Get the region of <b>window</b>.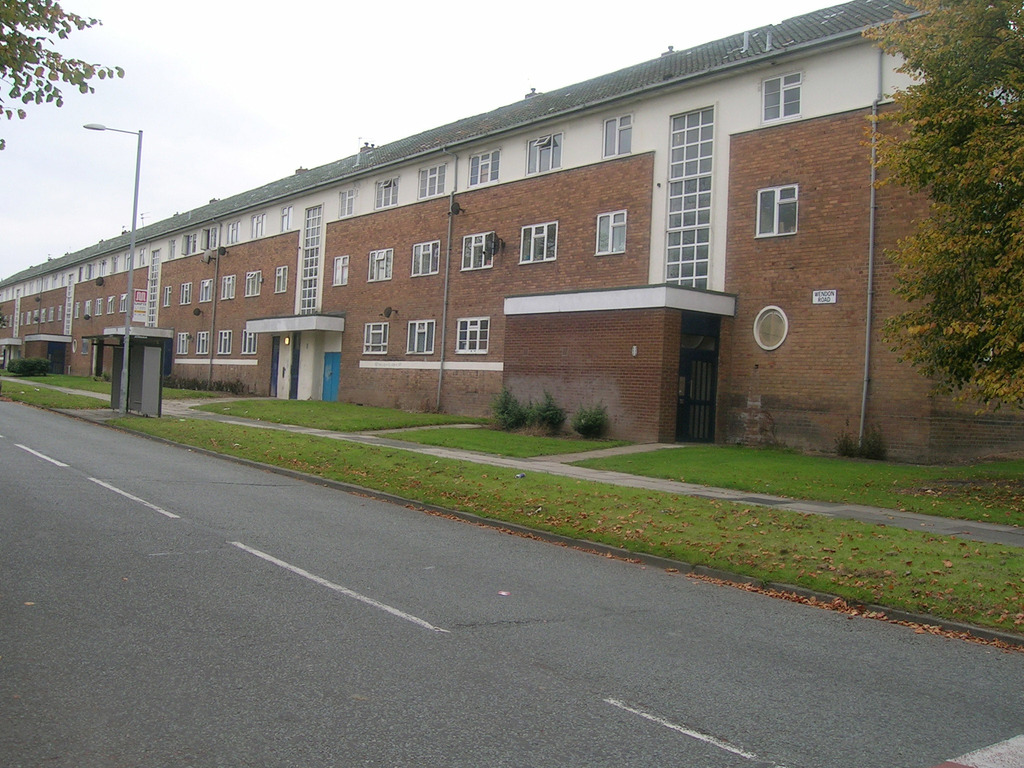
364, 323, 388, 355.
